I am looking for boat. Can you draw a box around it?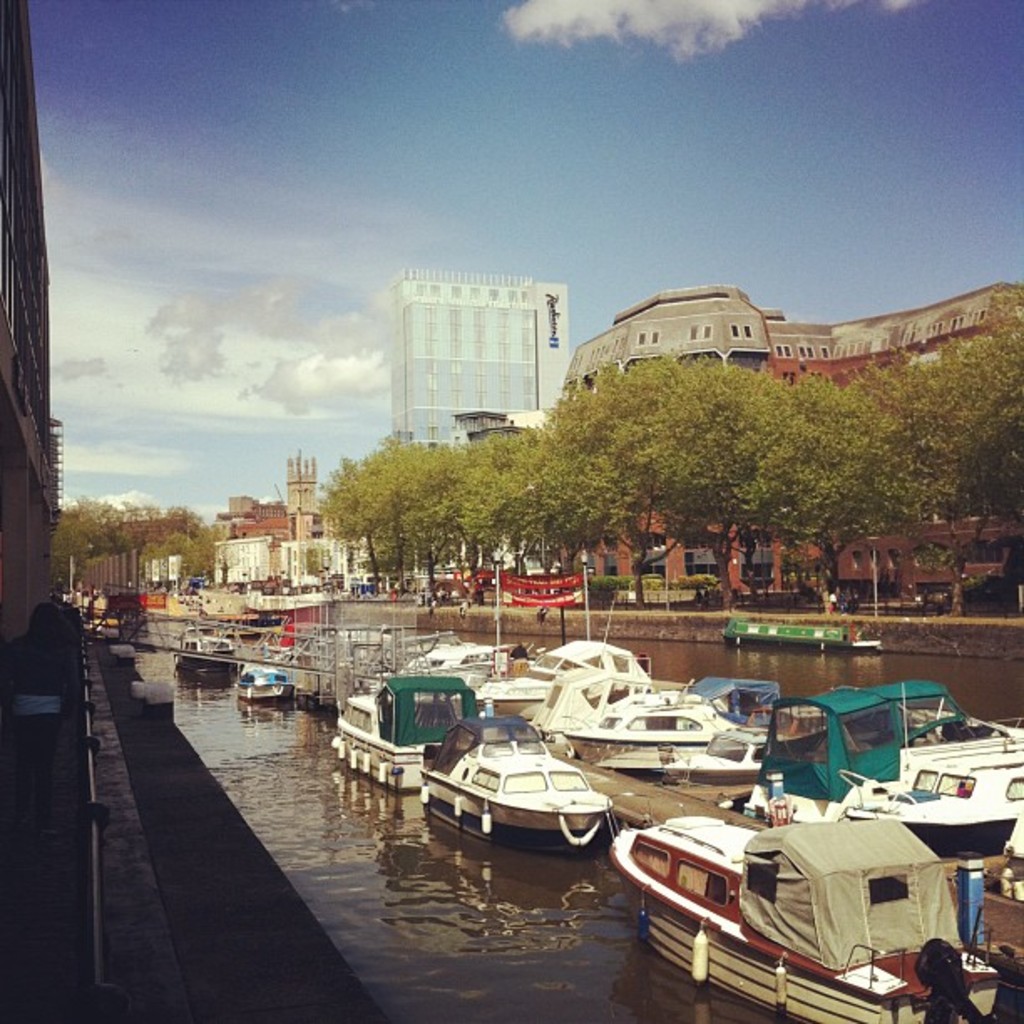
Sure, the bounding box is box(611, 806, 1022, 1022).
